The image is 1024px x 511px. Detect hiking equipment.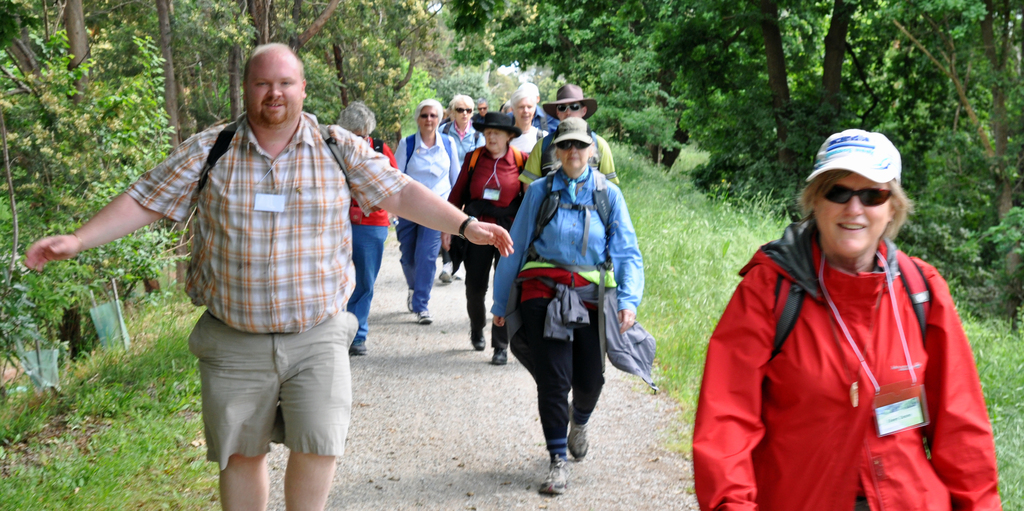
Detection: <region>190, 110, 359, 220</region>.
